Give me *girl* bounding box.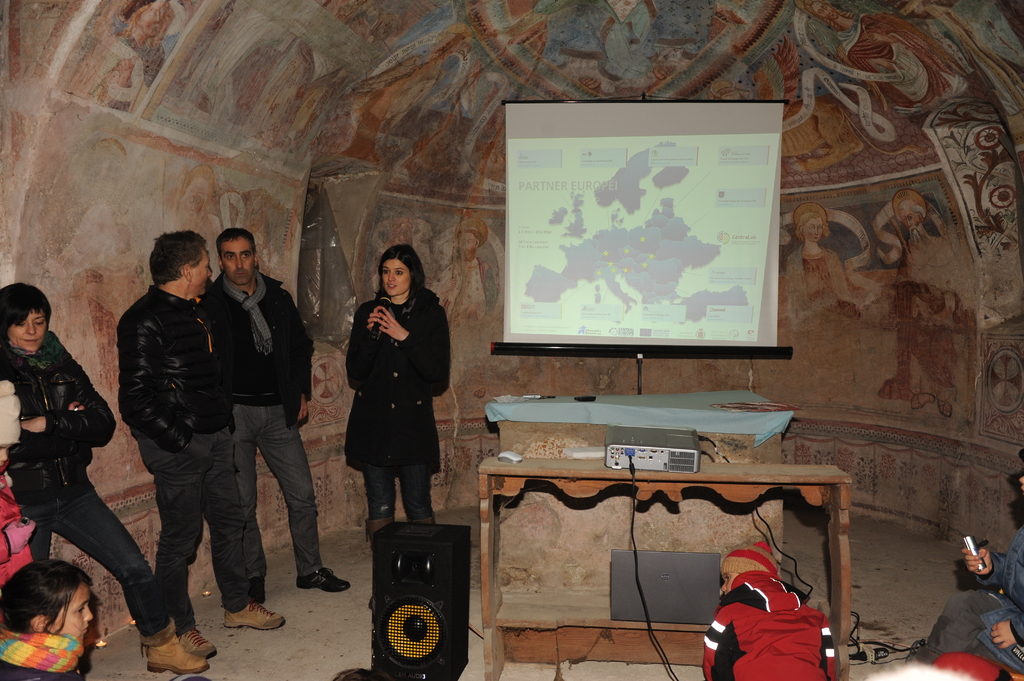
[0, 557, 92, 678].
